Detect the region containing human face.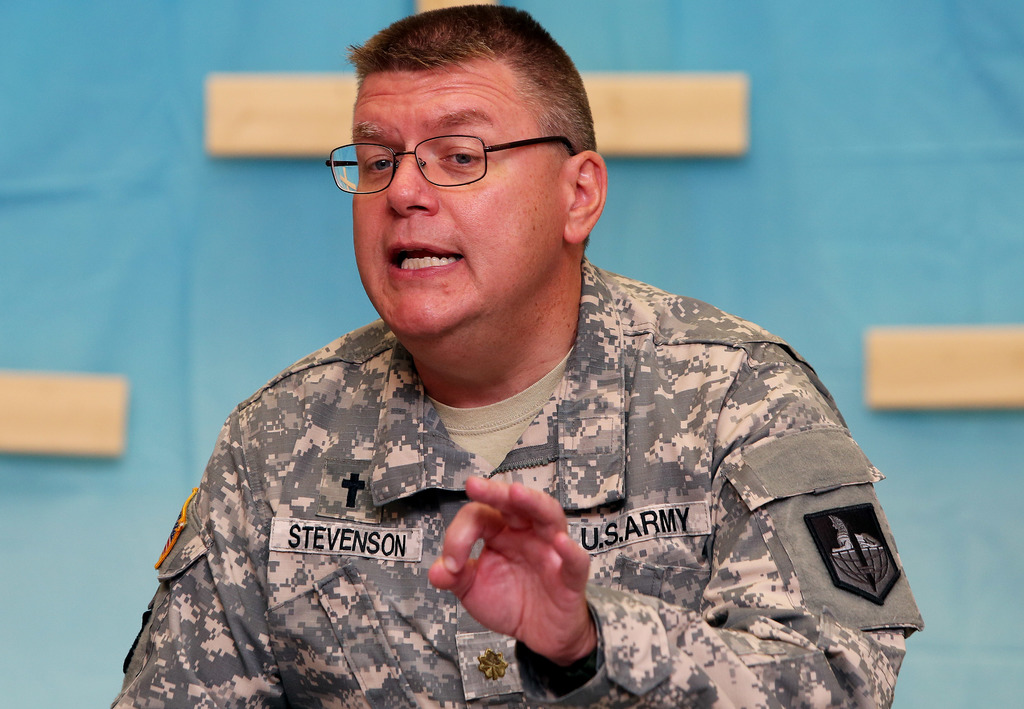
left=351, top=68, right=566, bottom=339.
